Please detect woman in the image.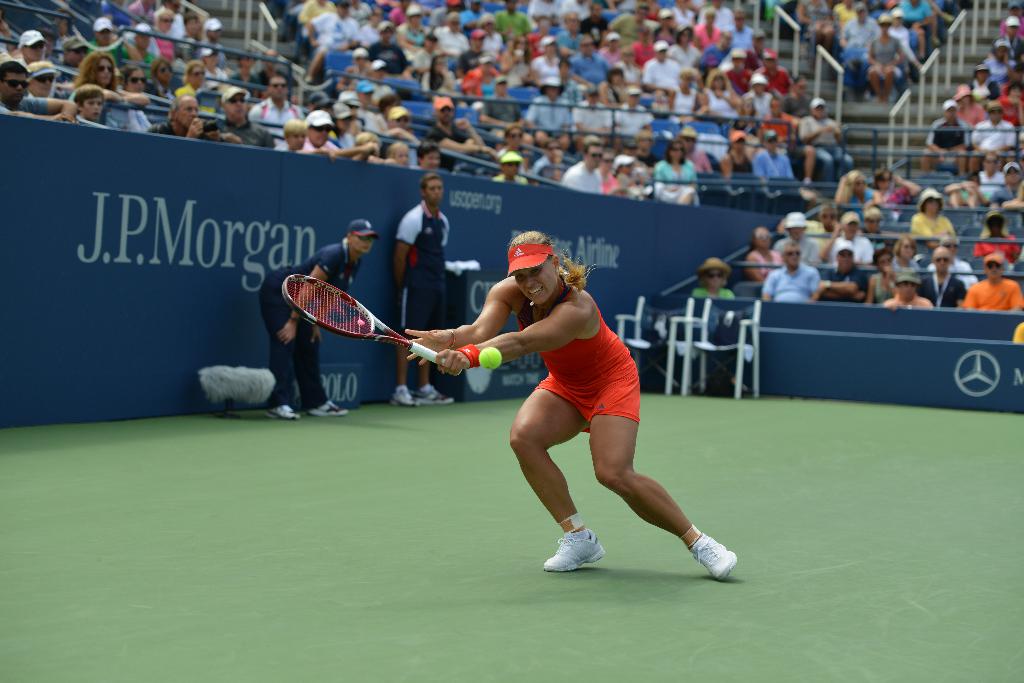
{"left": 952, "top": 81, "right": 988, "bottom": 133}.
